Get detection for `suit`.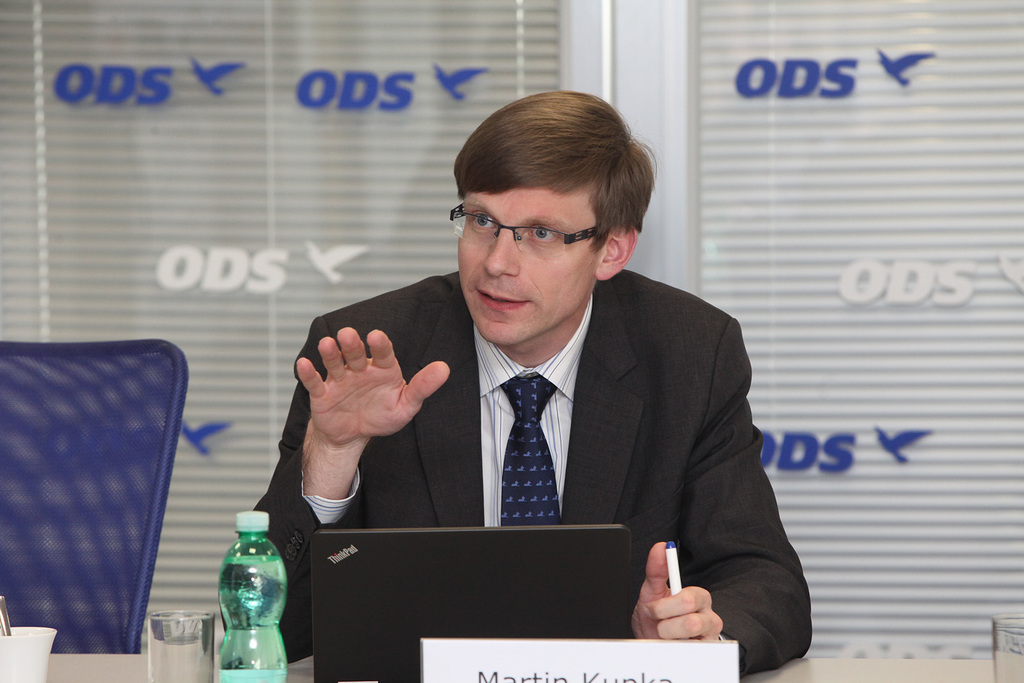
Detection: bbox(219, 265, 815, 664).
